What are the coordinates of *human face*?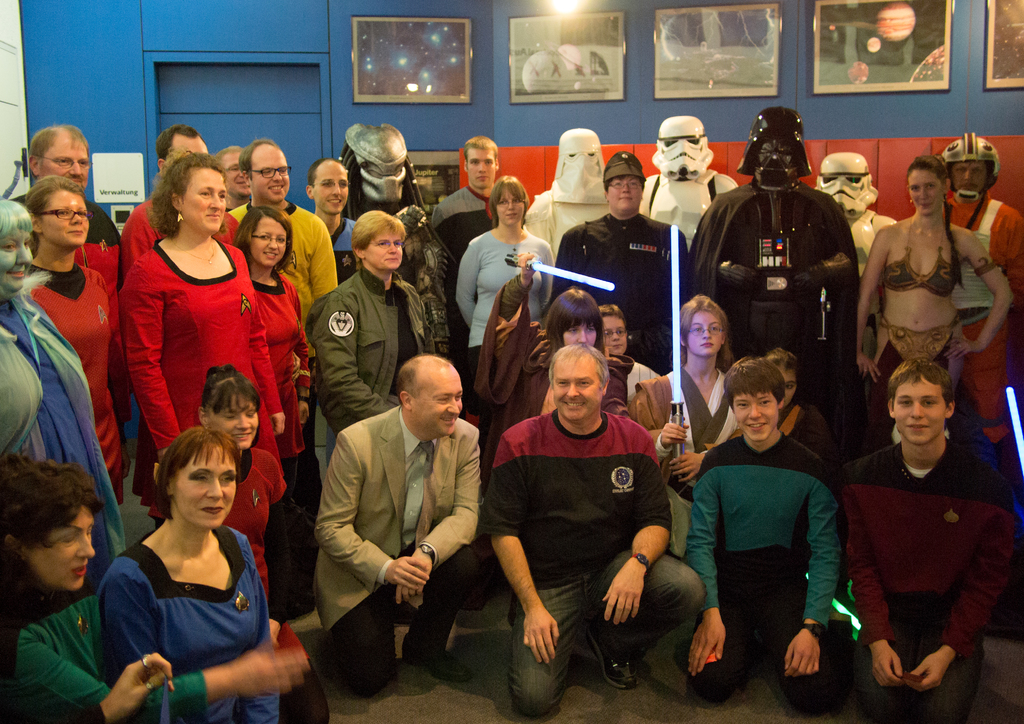
(185,172,223,234).
